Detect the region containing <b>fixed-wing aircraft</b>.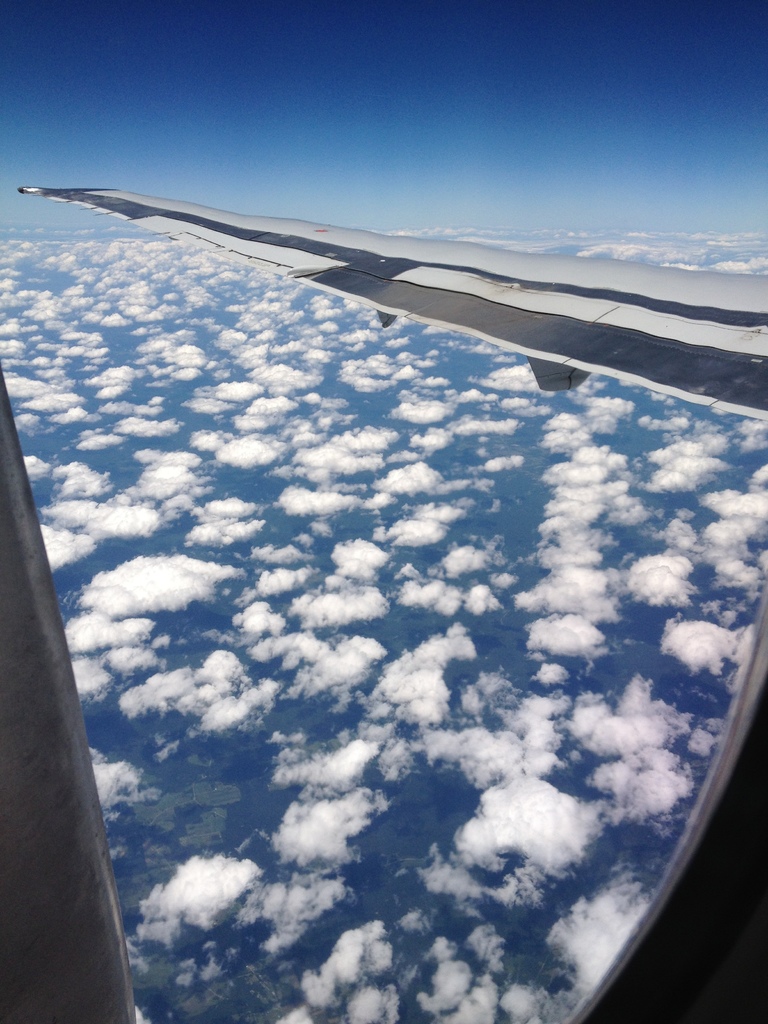
pyautogui.locateOnScreen(0, 8, 767, 1022).
